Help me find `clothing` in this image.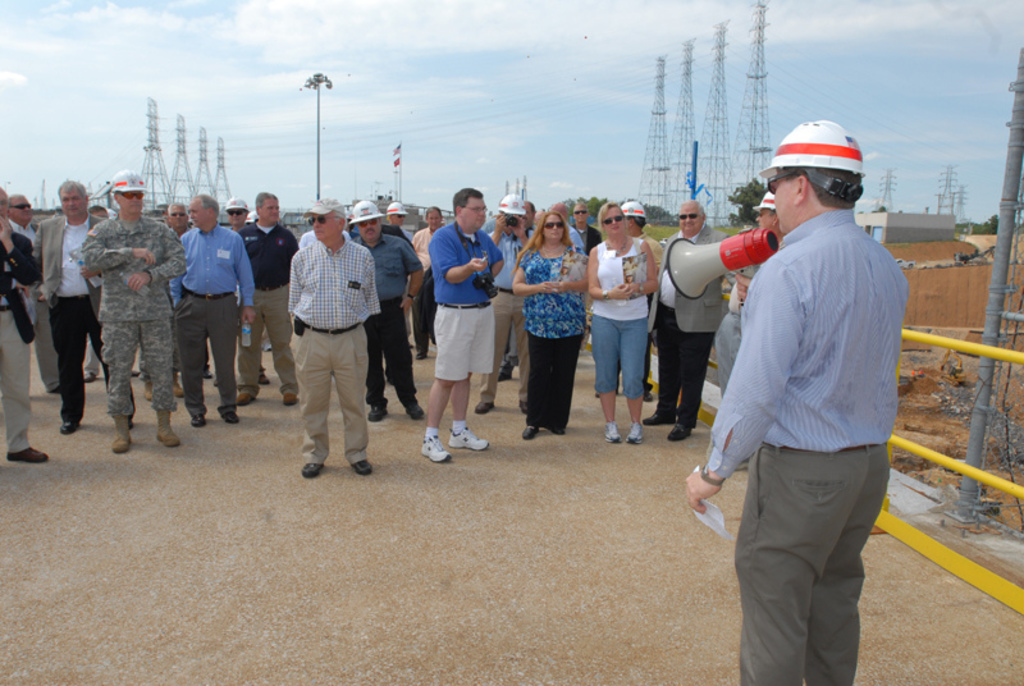
Found it: <region>367, 230, 425, 402</region>.
